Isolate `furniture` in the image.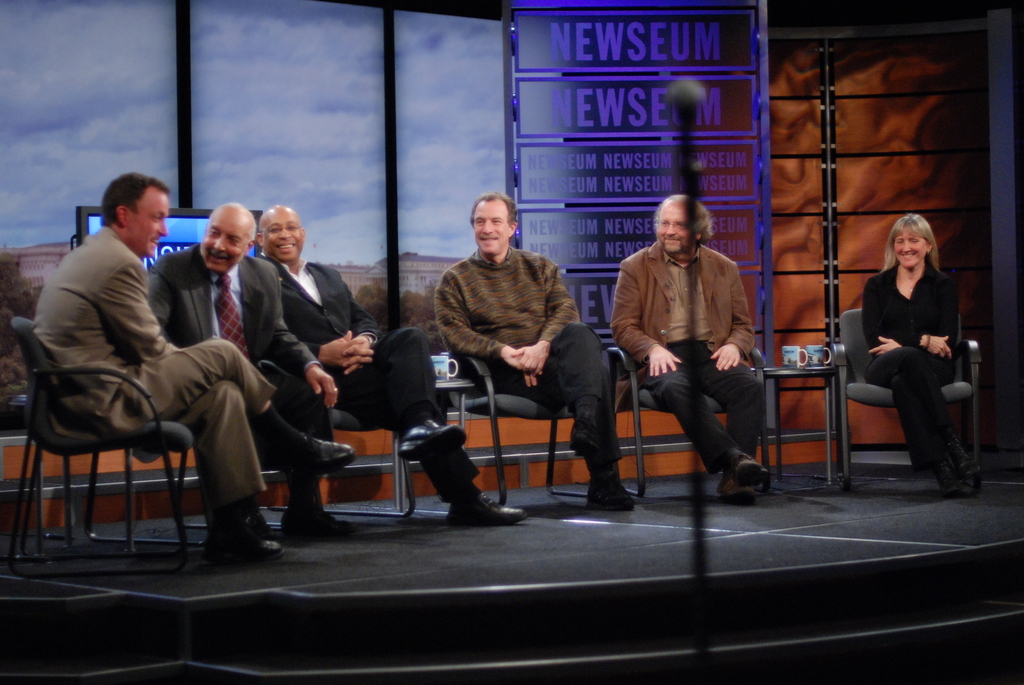
Isolated region: <region>829, 306, 981, 492</region>.
